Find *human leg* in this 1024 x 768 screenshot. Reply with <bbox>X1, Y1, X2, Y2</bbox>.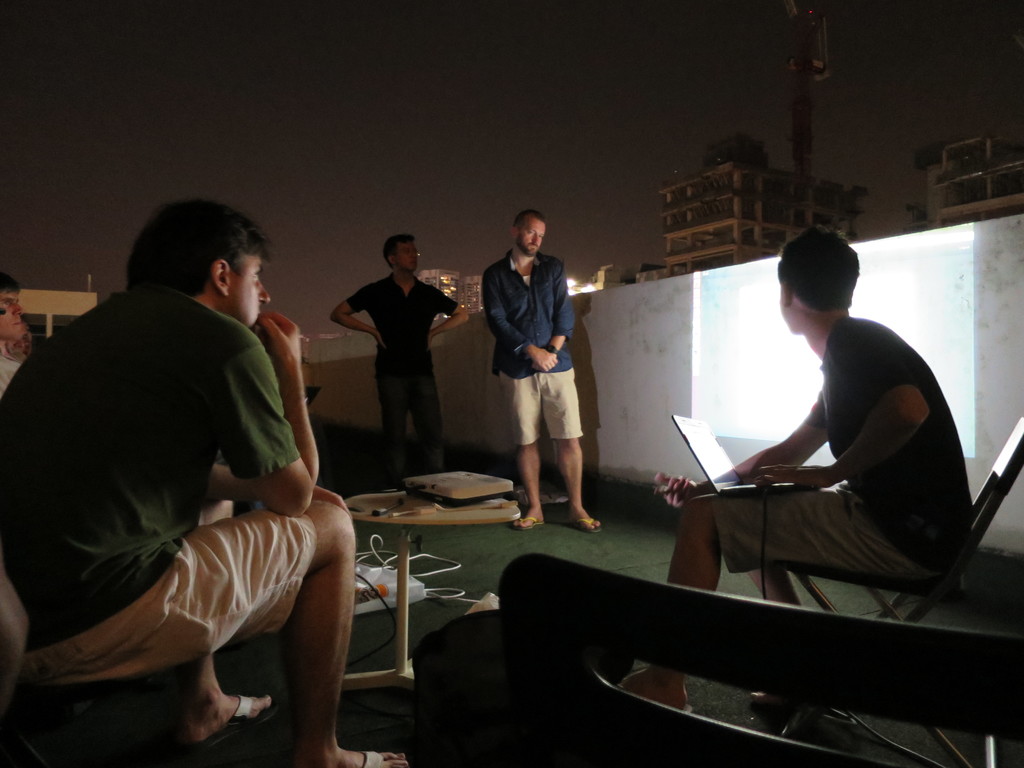
<bbox>21, 503, 406, 767</bbox>.
